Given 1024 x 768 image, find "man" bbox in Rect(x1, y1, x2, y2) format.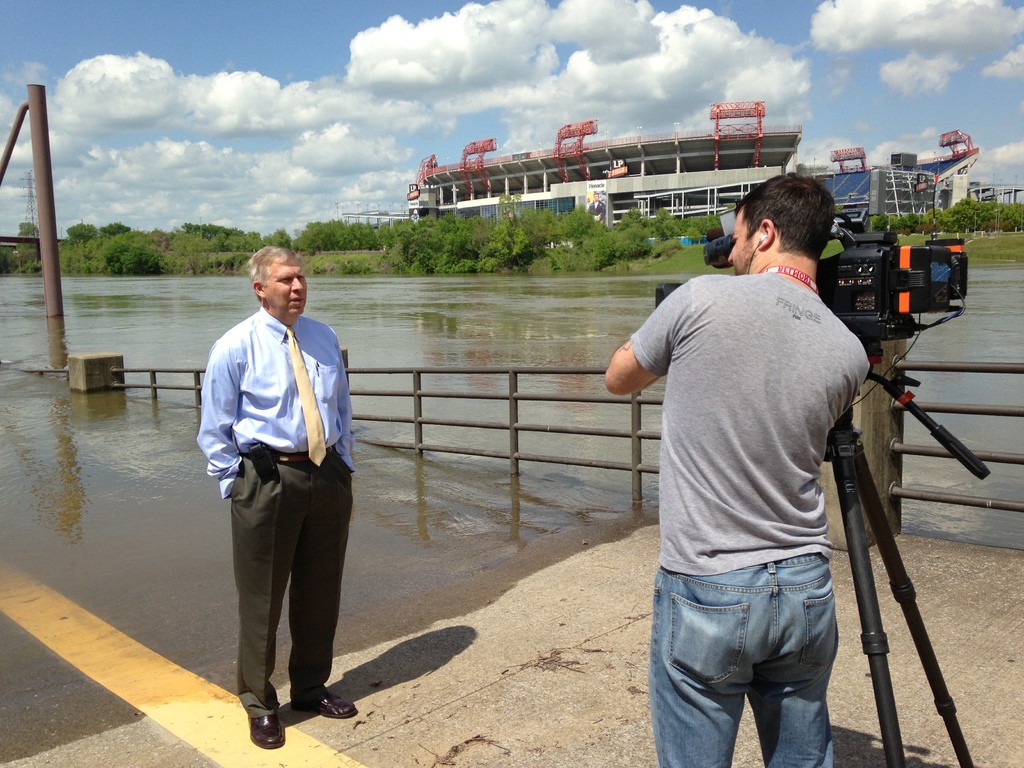
Rect(193, 243, 367, 744).
